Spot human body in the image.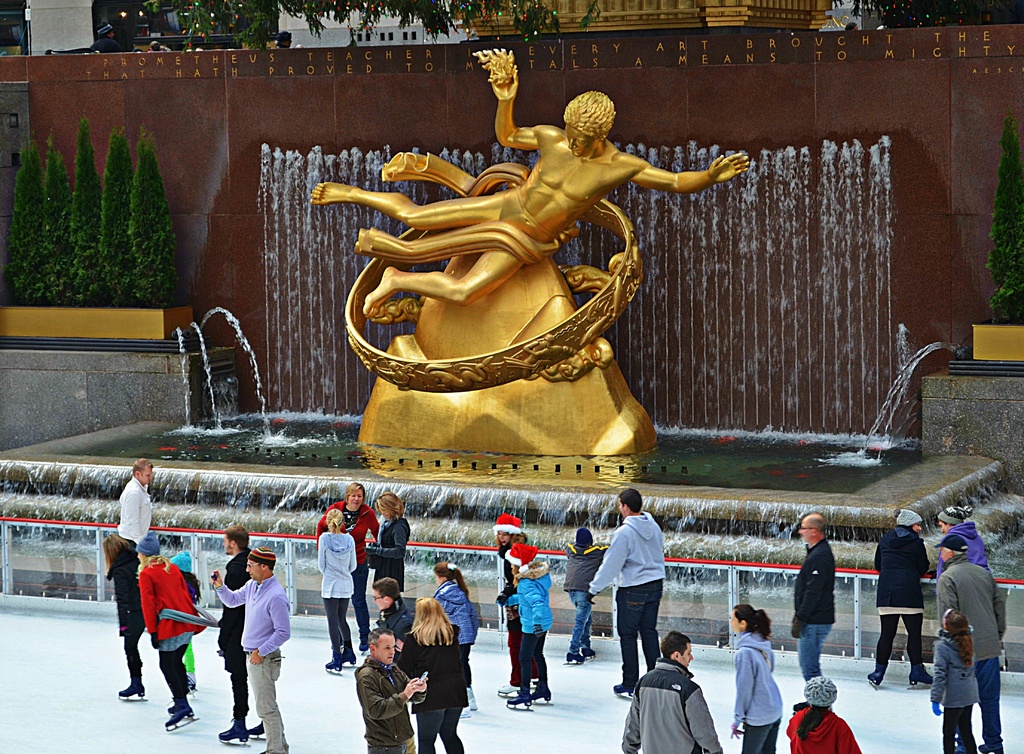
human body found at detection(106, 533, 145, 697).
